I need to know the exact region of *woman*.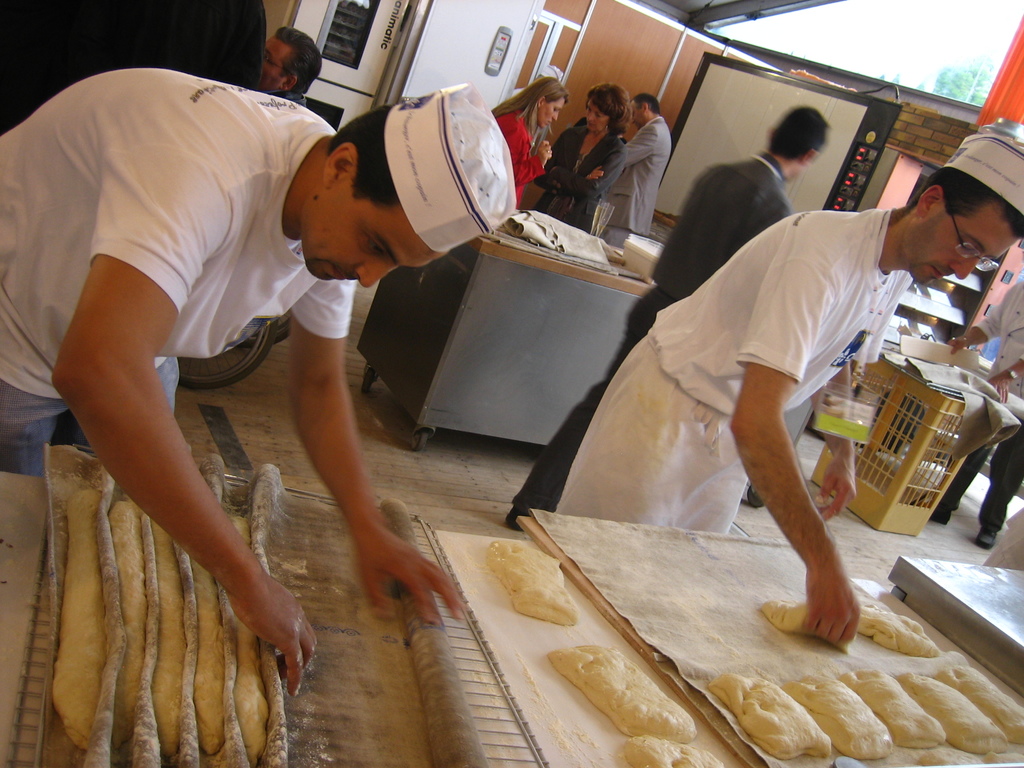
Region: region(491, 74, 572, 207).
